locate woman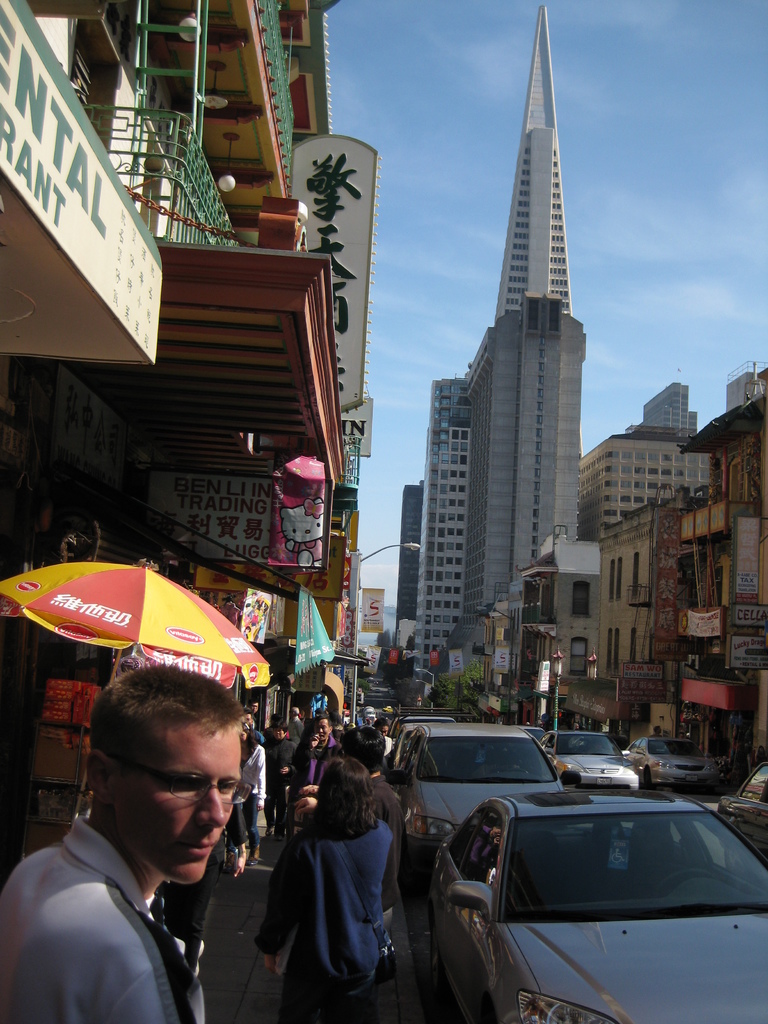
select_region(248, 752, 411, 1007)
